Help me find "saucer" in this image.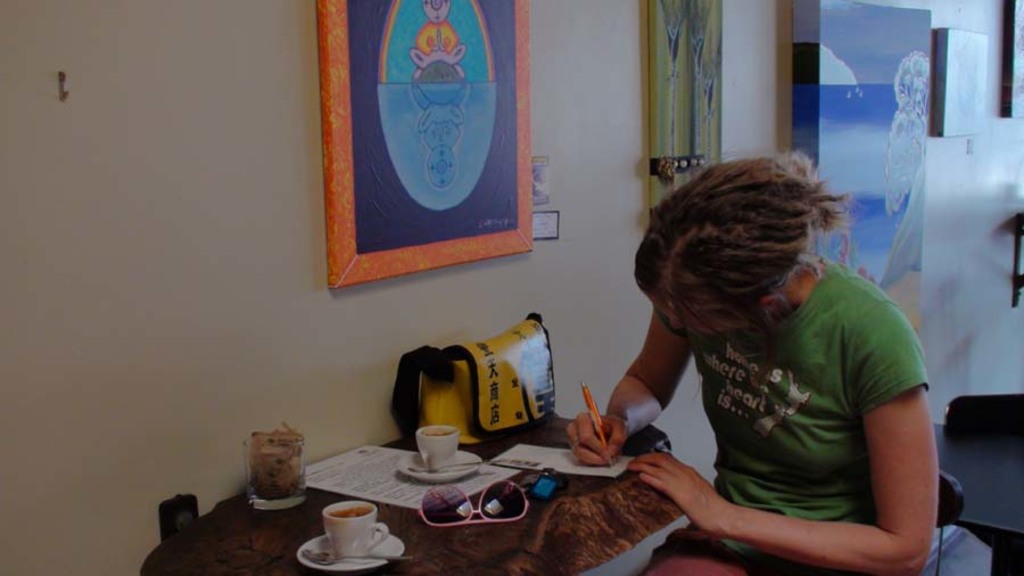
Found it: detection(298, 535, 406, 573).
